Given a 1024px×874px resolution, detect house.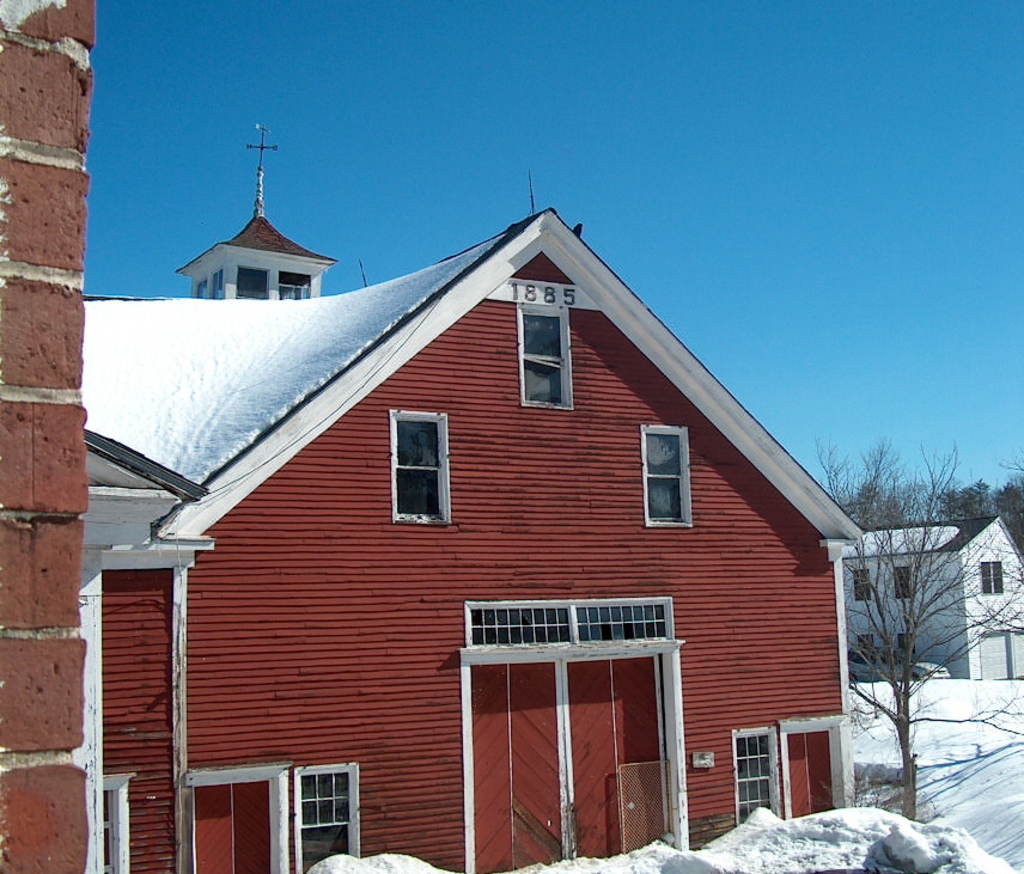
detection(77, 177, 895, 873).
